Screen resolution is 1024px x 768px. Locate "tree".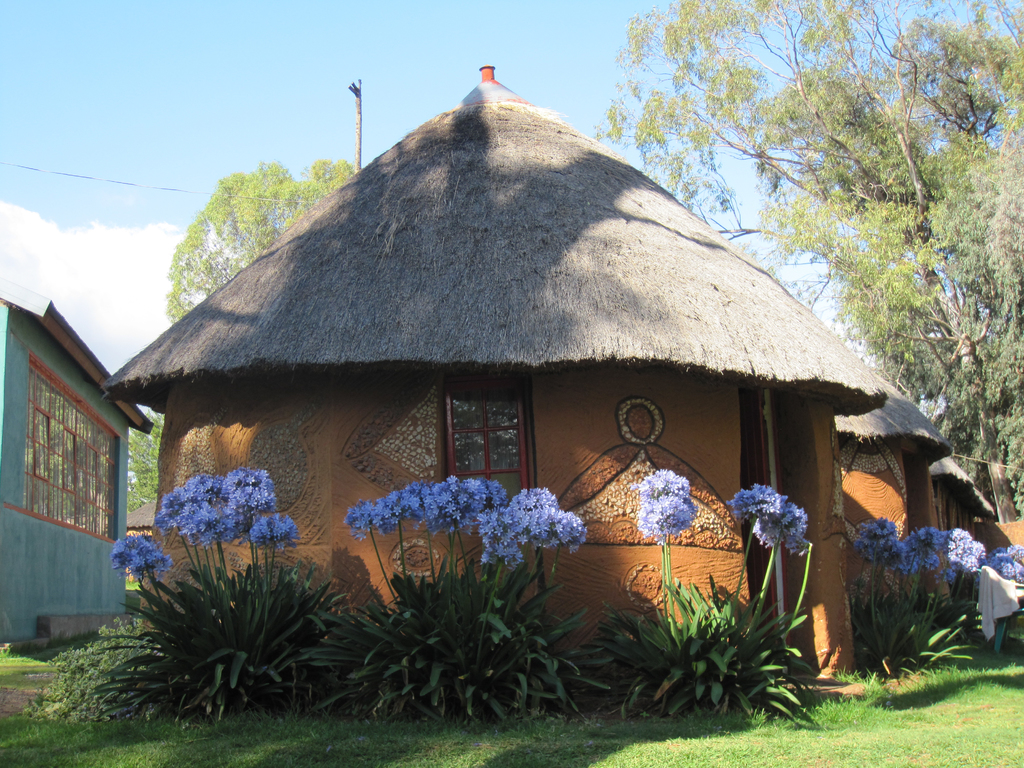
left=638, top=42, right=1000, bottom=434.
